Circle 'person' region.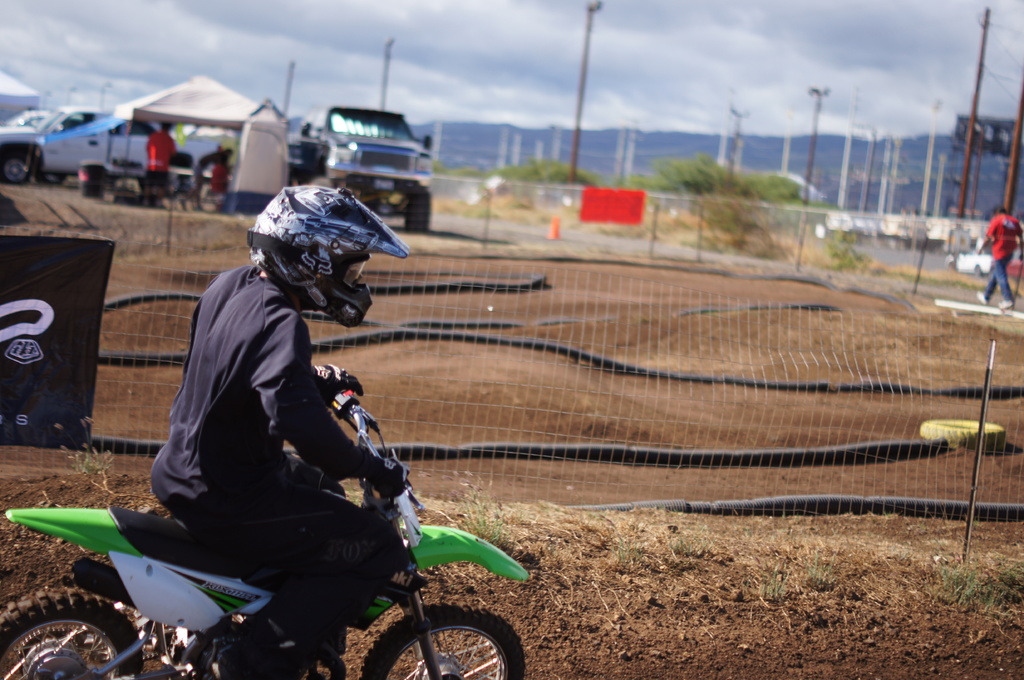
Region: box=[157, 180, 414, 643].
